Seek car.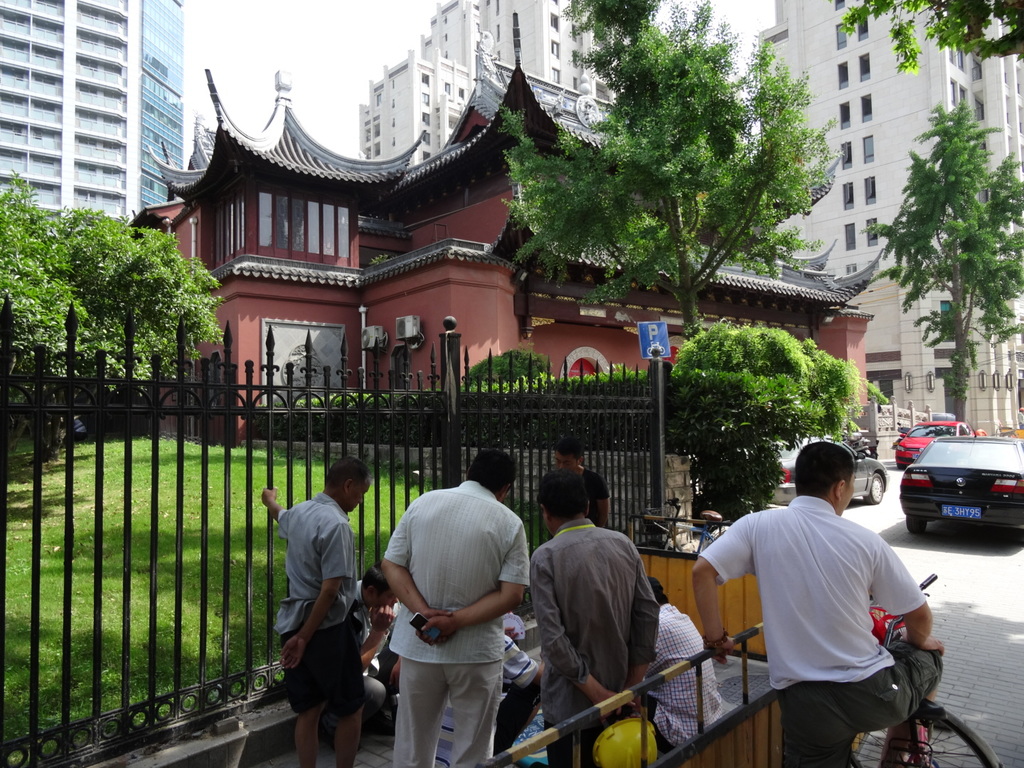
897, 420, 972, 463.
